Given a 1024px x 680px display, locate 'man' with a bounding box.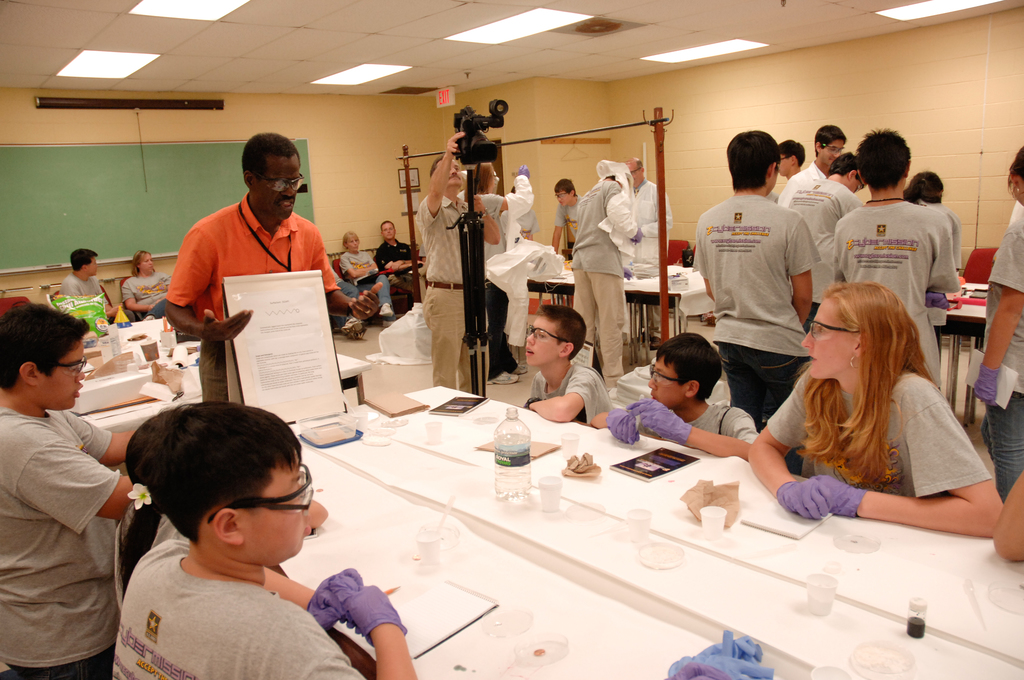
Located: <box>568,156,641,387</box>.
